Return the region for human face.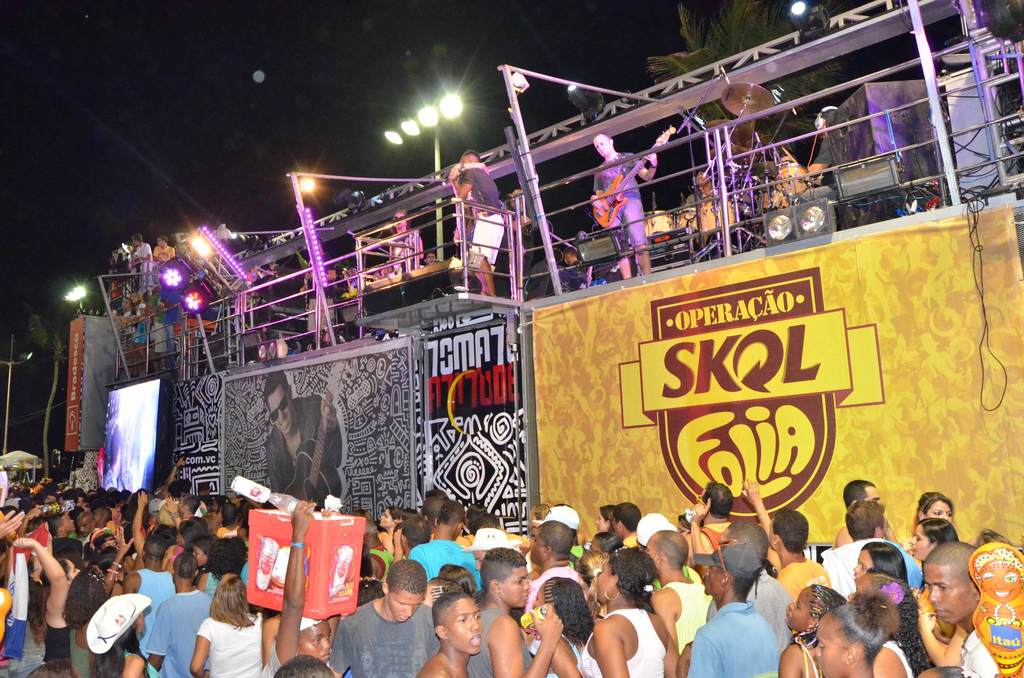
(x1=268, y1=385, x2=294, y2=434).
